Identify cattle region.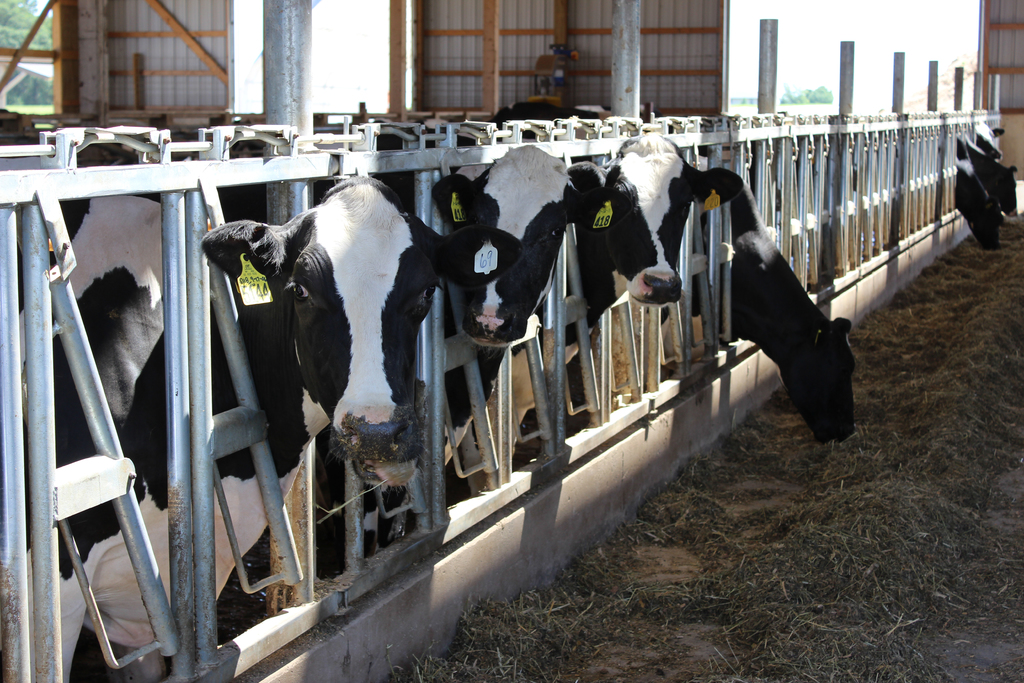
Region: [x1=975, y1=129, x2=1021, y2=185].
